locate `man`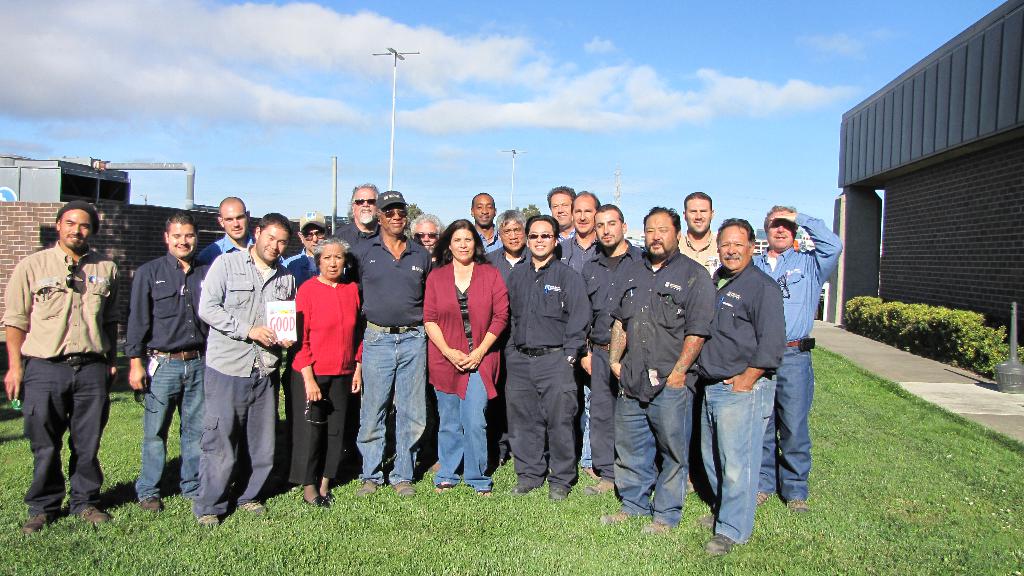
[x1=332, y1=182, x2=385, y2=257]
